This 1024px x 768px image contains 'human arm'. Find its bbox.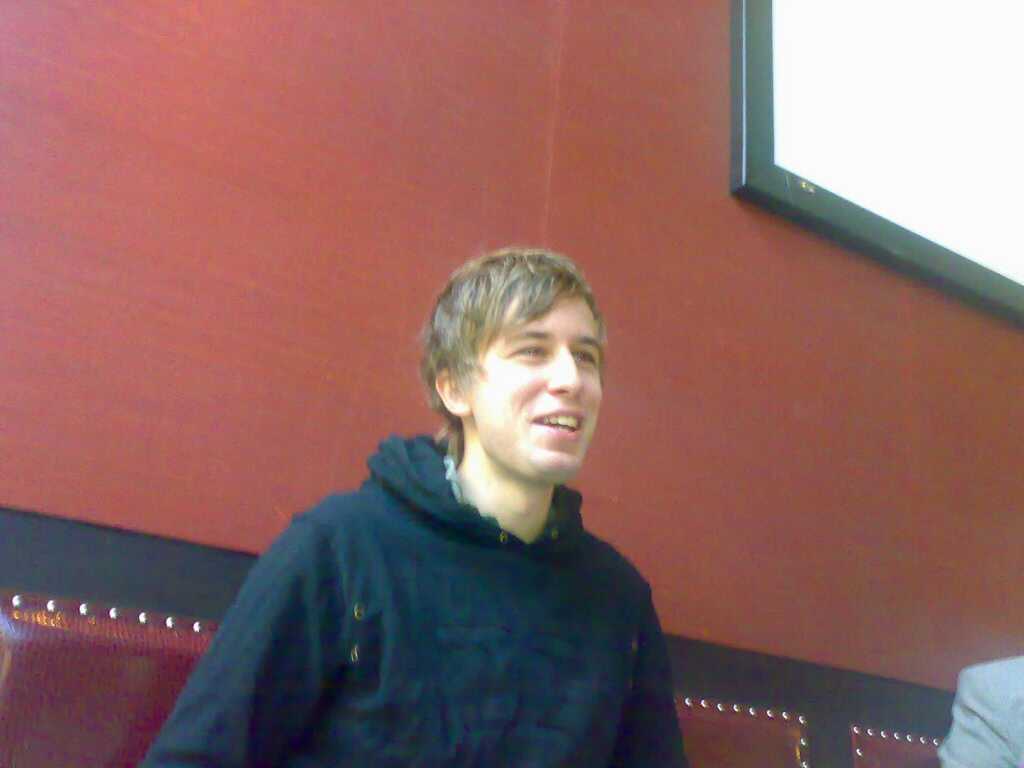
box(611, 591, 687, 767).
